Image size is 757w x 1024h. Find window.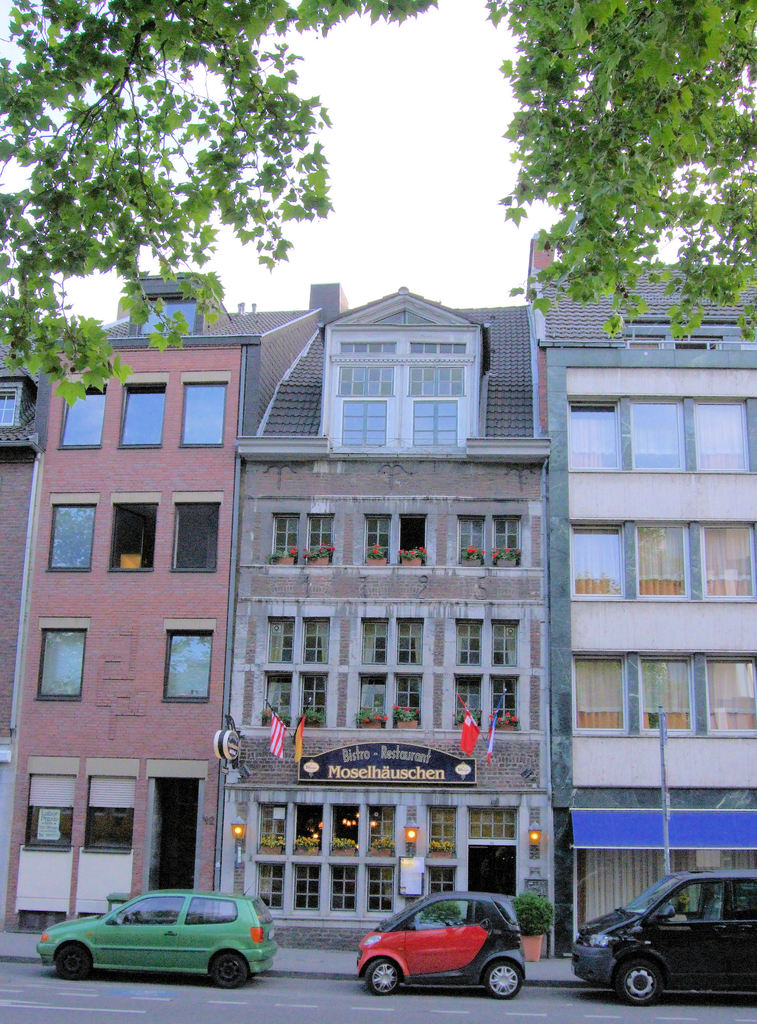
crop(494, 622, 520, 666).
